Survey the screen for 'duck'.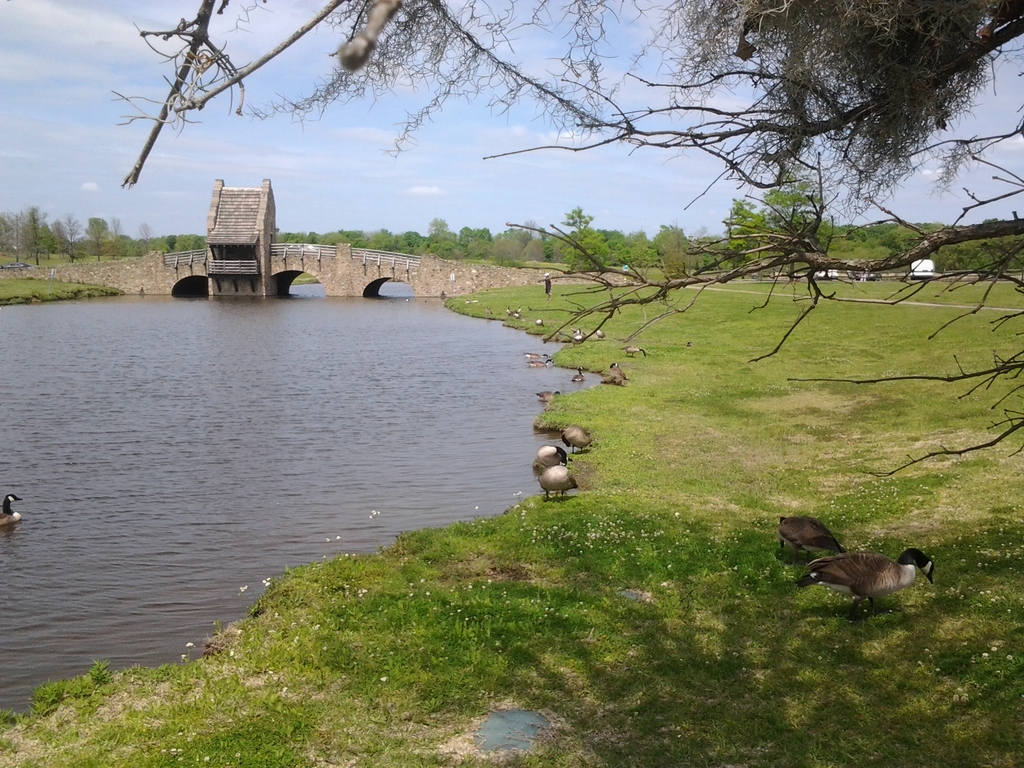
Survey found: <bbox>0, 500, 26, 521</bbox>.
